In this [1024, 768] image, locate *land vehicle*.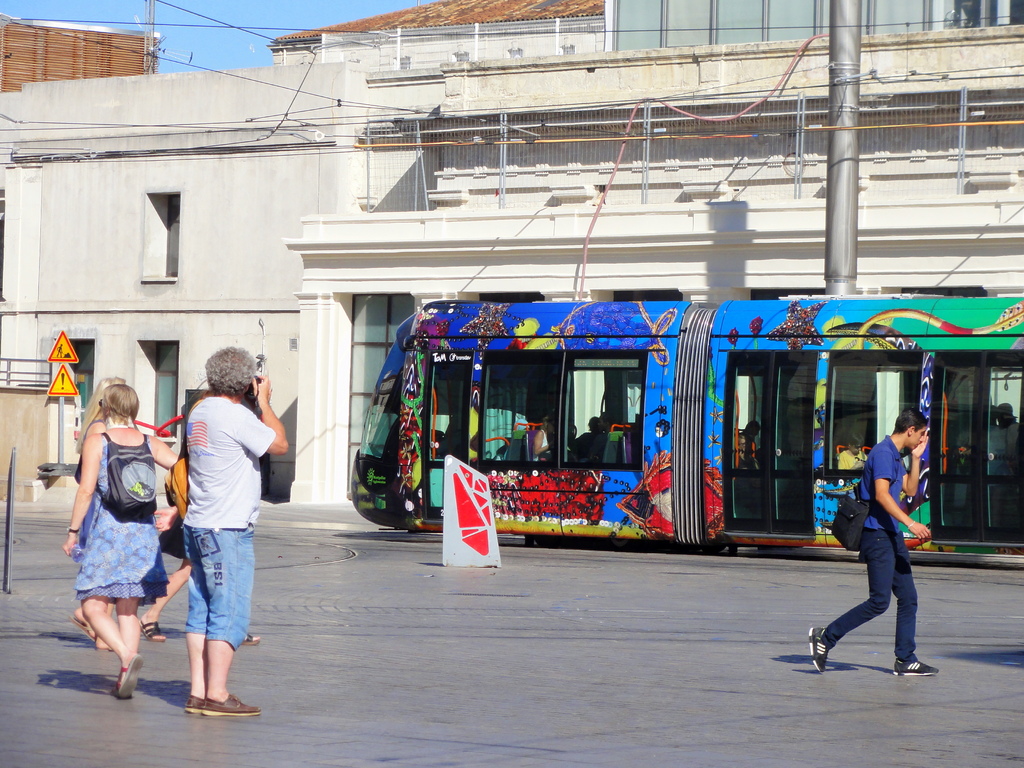
Bounding box: <region>355, 297, 1023, 563</region>.
